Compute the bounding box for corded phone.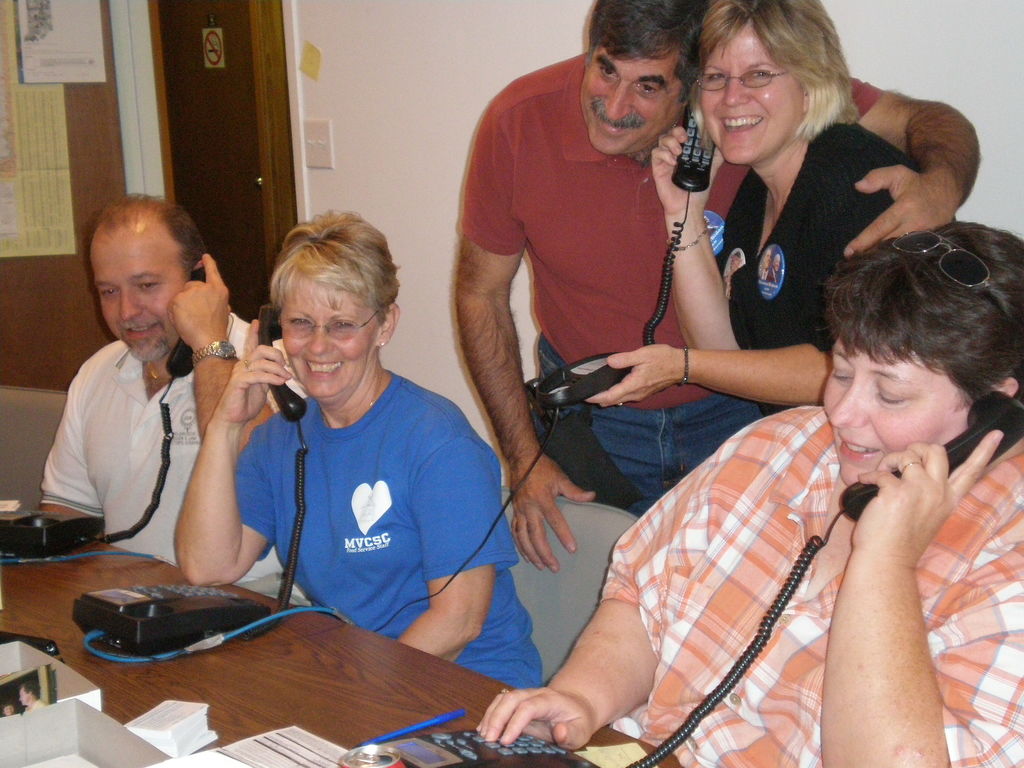
bbox=[71, 304, 308, 659].
